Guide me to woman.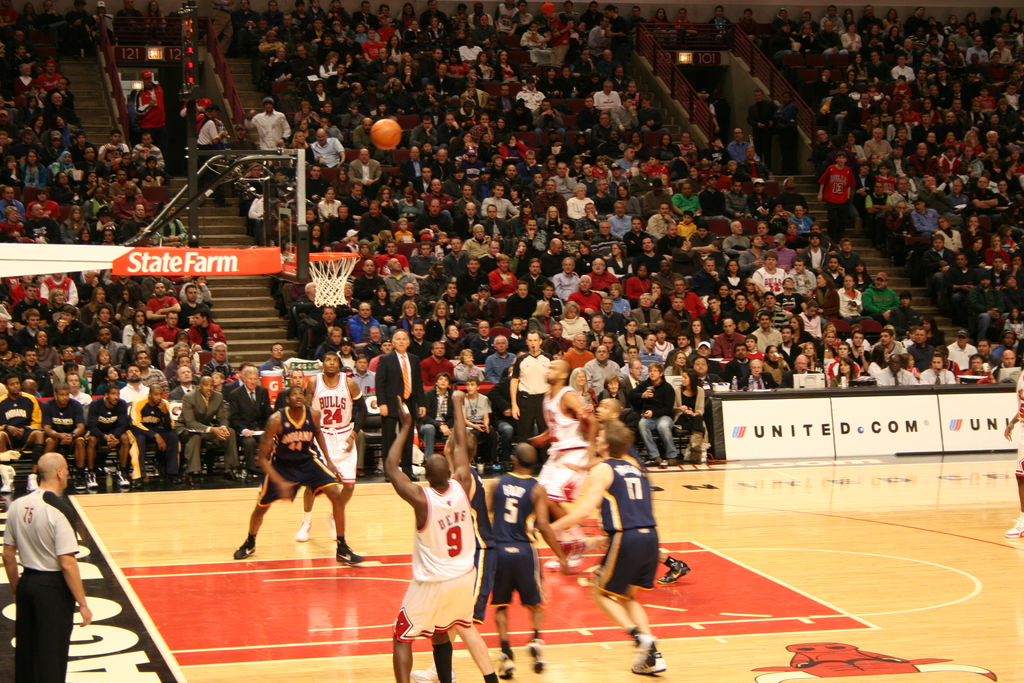
Guidance: {"x1": 0, "y1": 330, "x2": 29, "y2": 372}.
